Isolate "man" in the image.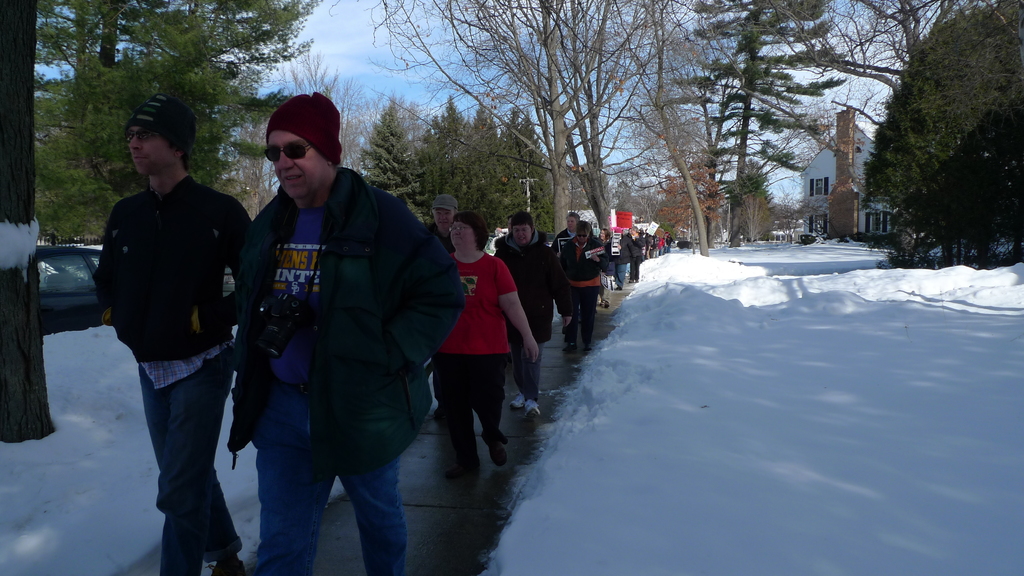
Isolated region: detection(84, 101, 252, 549).
